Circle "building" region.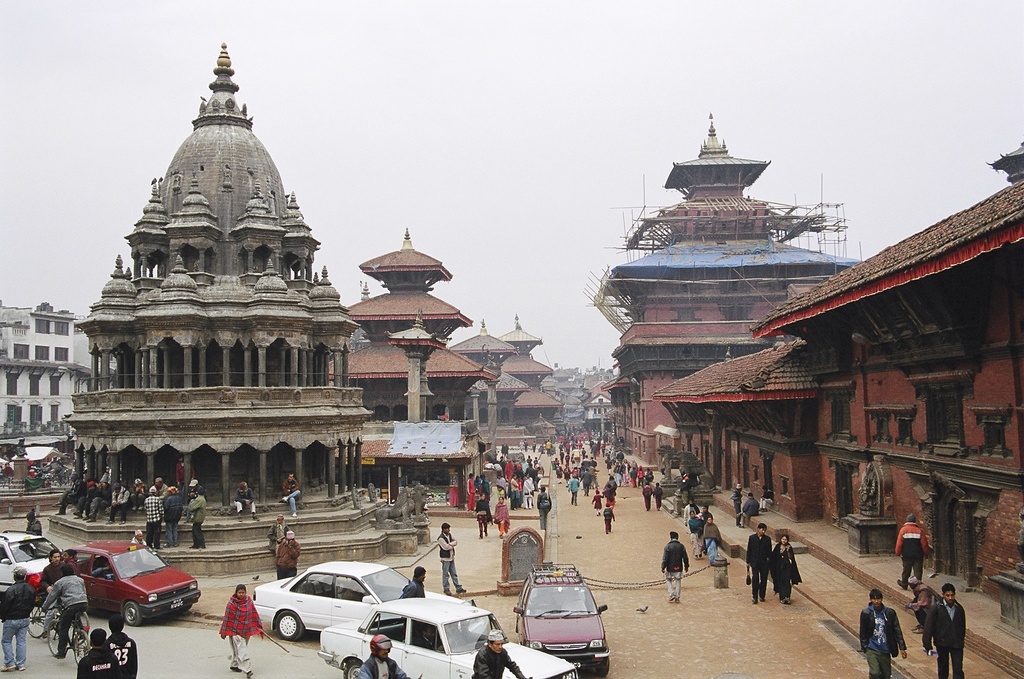
Region: locate(499, 310, 562, 443).
